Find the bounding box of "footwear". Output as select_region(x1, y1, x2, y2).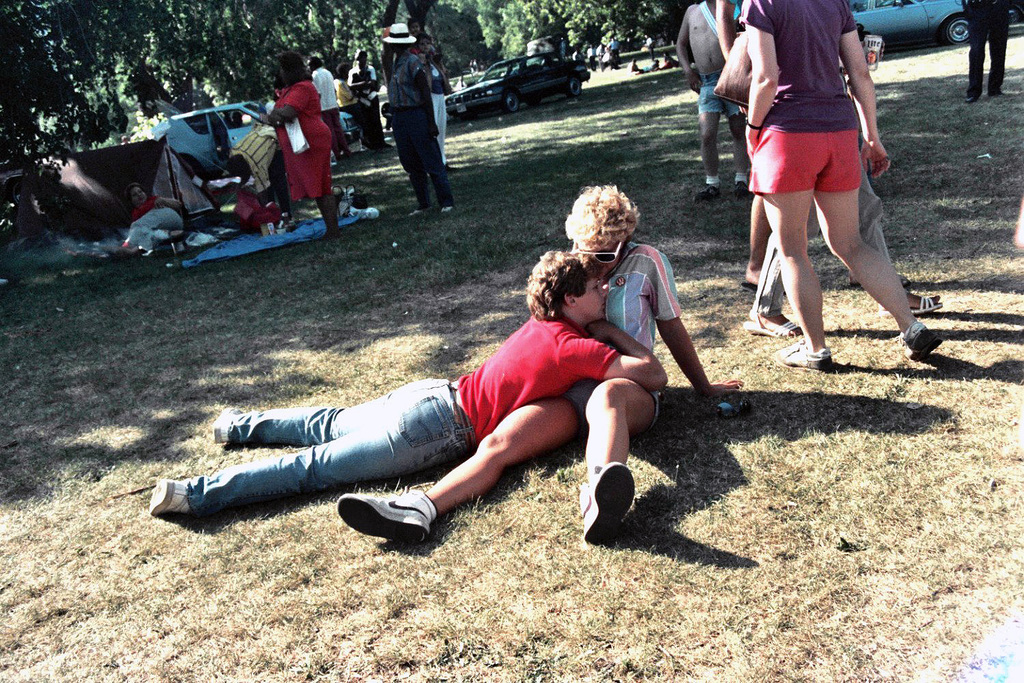
select_region(740, 315, 798, 339).
